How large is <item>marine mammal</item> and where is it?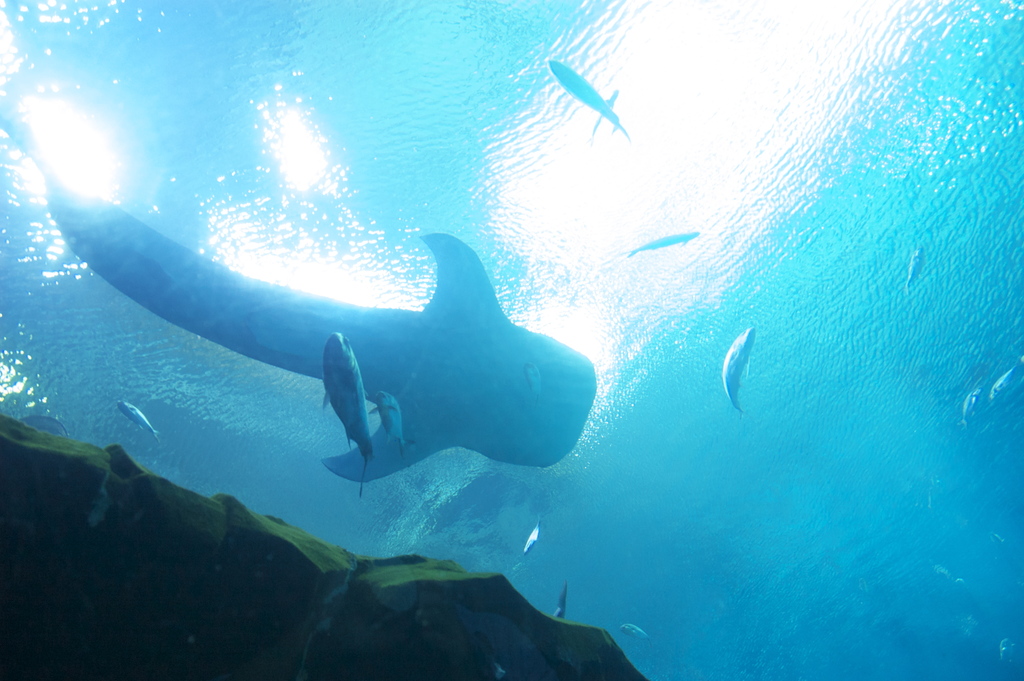
Bounding box: [x1=616, y1=619, x2=660, y2=645].
